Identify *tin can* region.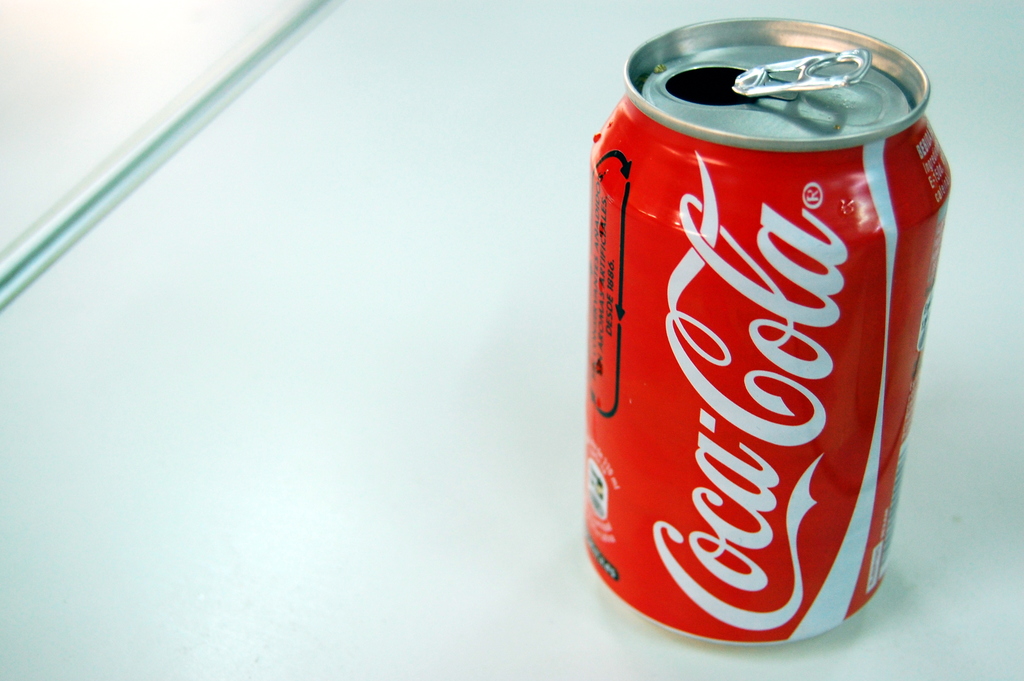
Region: <bbox>586, 16, 952, 647</bbox>.
